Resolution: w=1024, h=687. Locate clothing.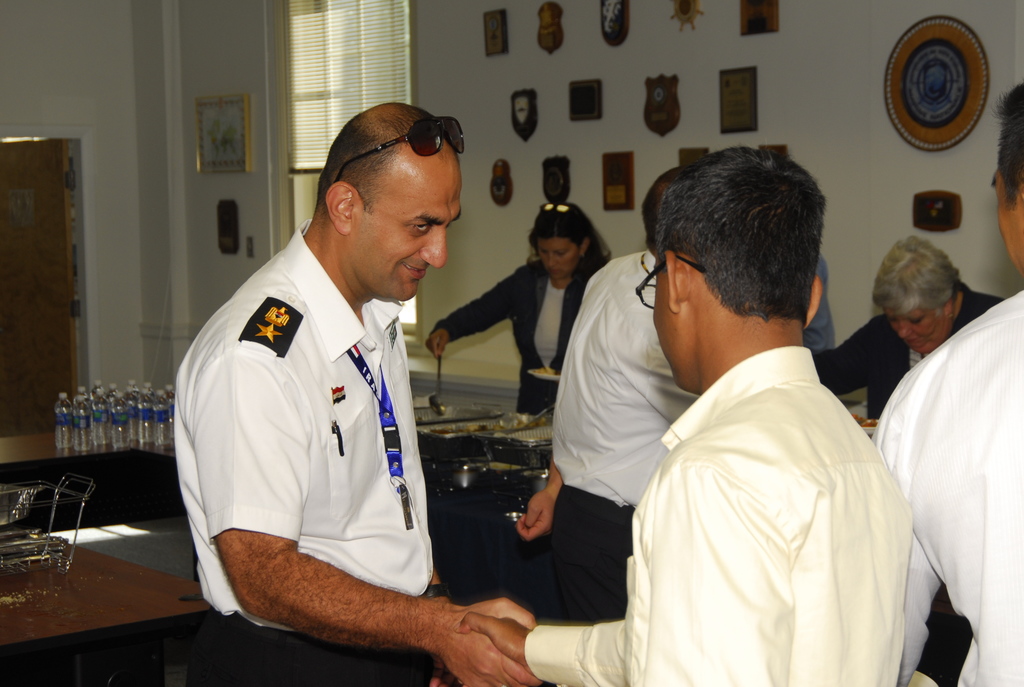
bbox=(535, 498, 607, 637).
